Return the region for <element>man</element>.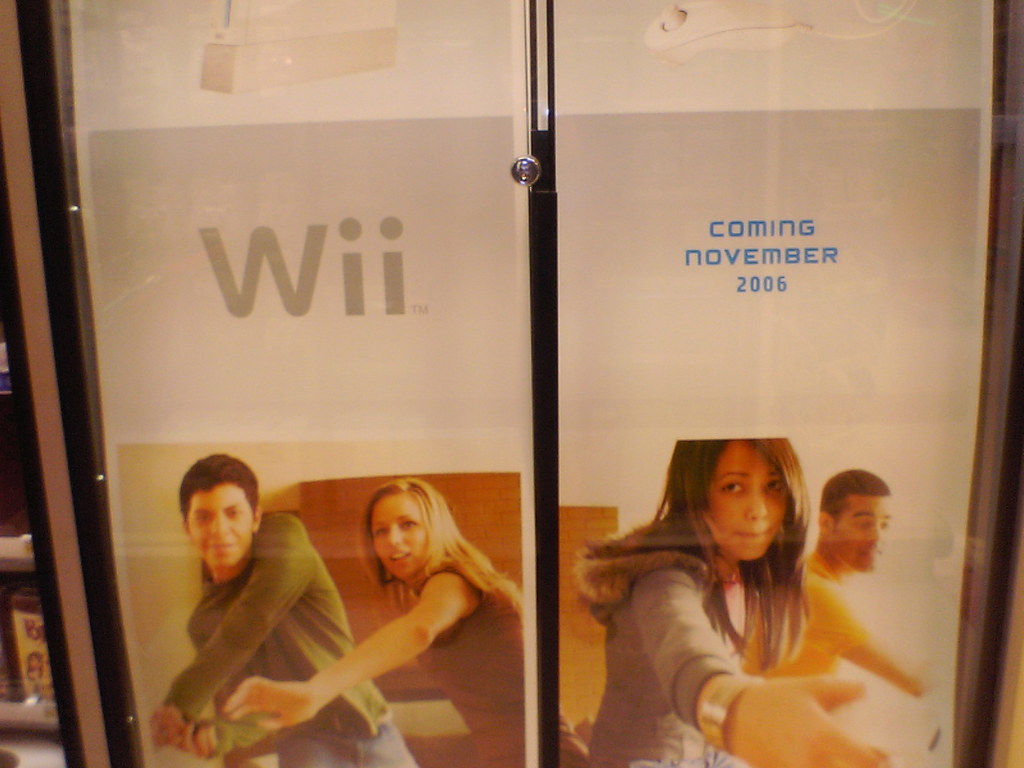
pyautogui.locateOnScreen(781, 470, 920, 735).
